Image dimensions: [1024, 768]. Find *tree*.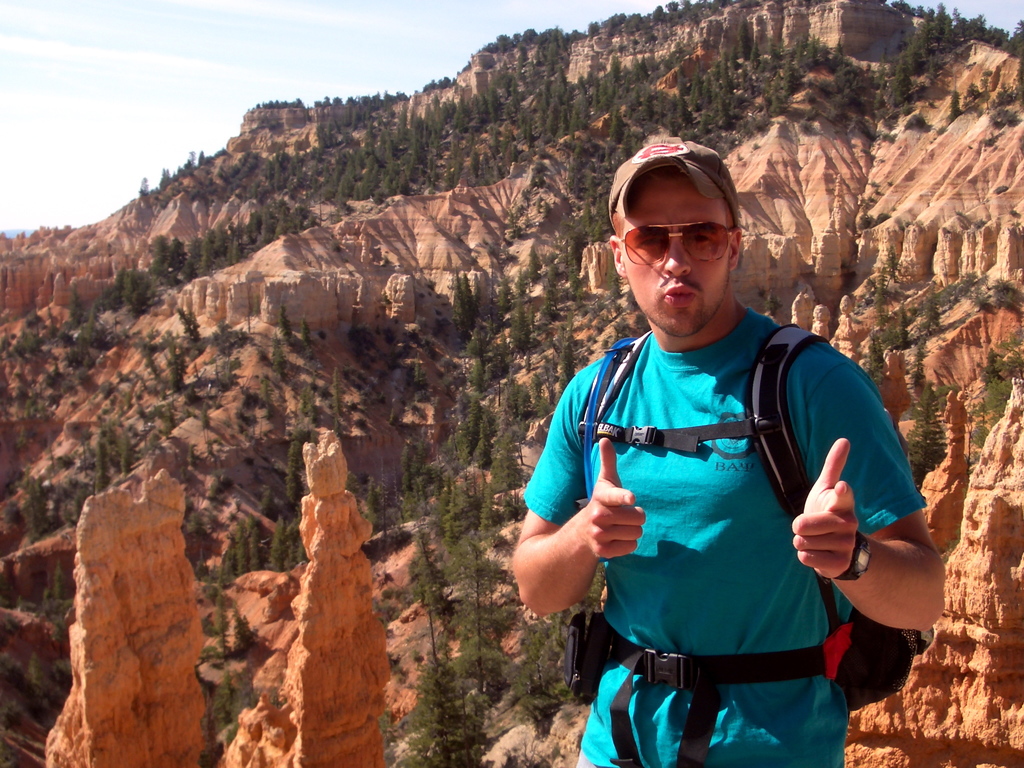
182, 508, 215, 563.
